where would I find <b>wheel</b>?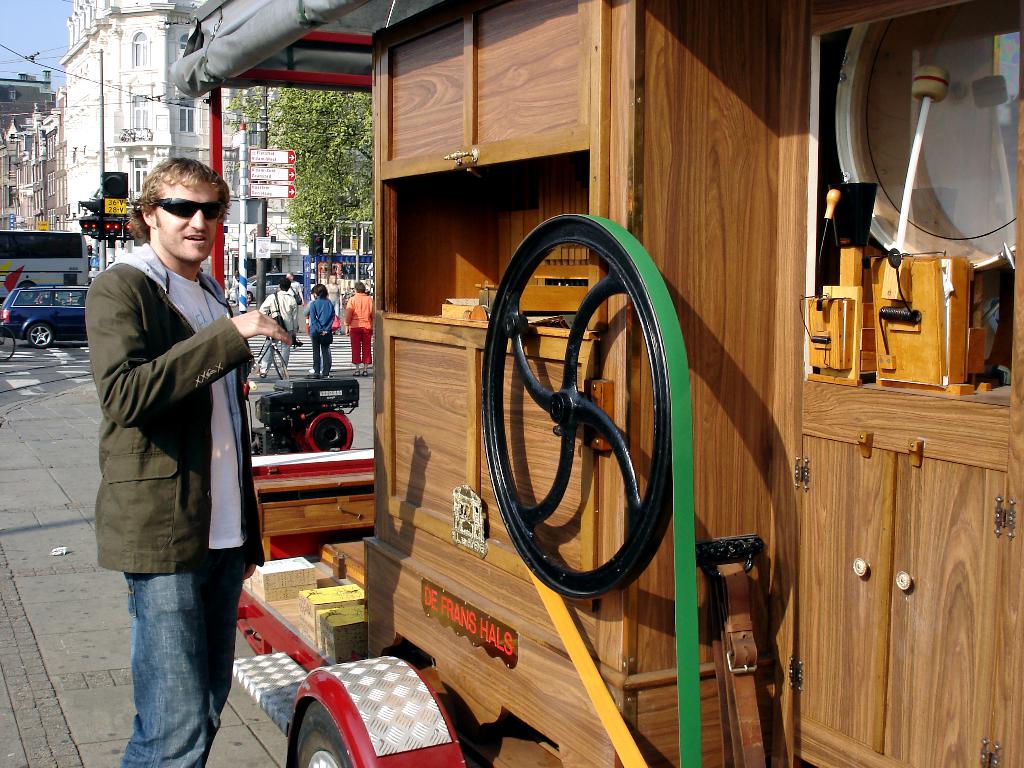
At Rect(243, 291, 253, 306).
